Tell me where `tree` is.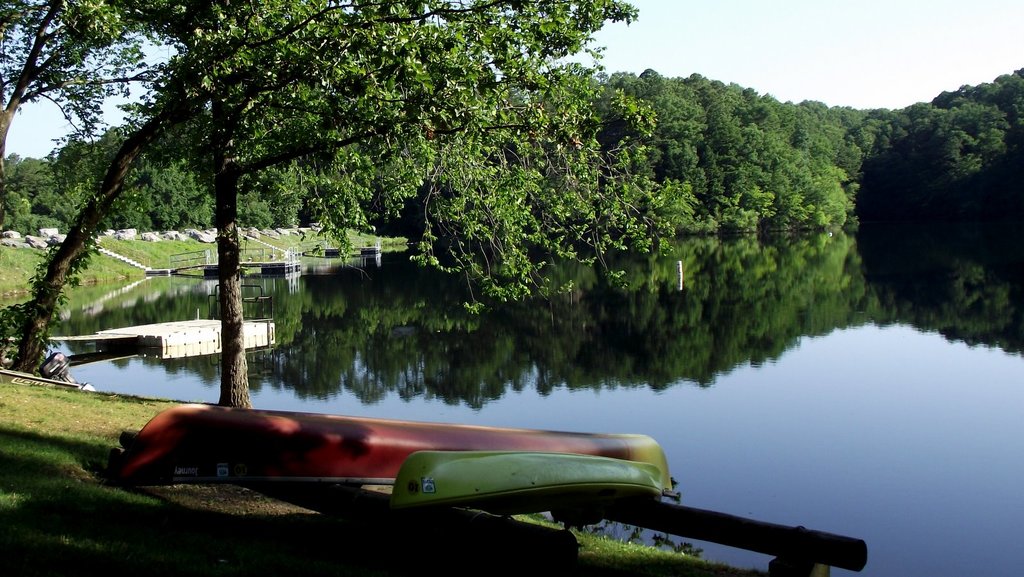
`tree` is at box(10, 3, 452, 405).
